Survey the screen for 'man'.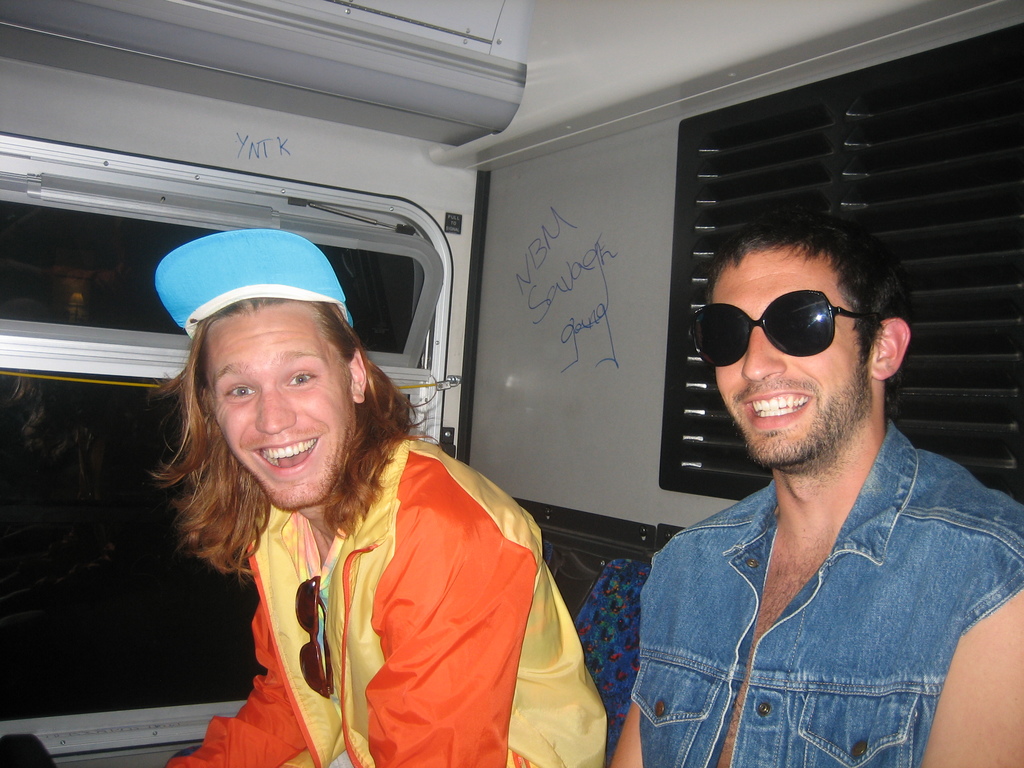
Survey found: 608,182,1023,767.
